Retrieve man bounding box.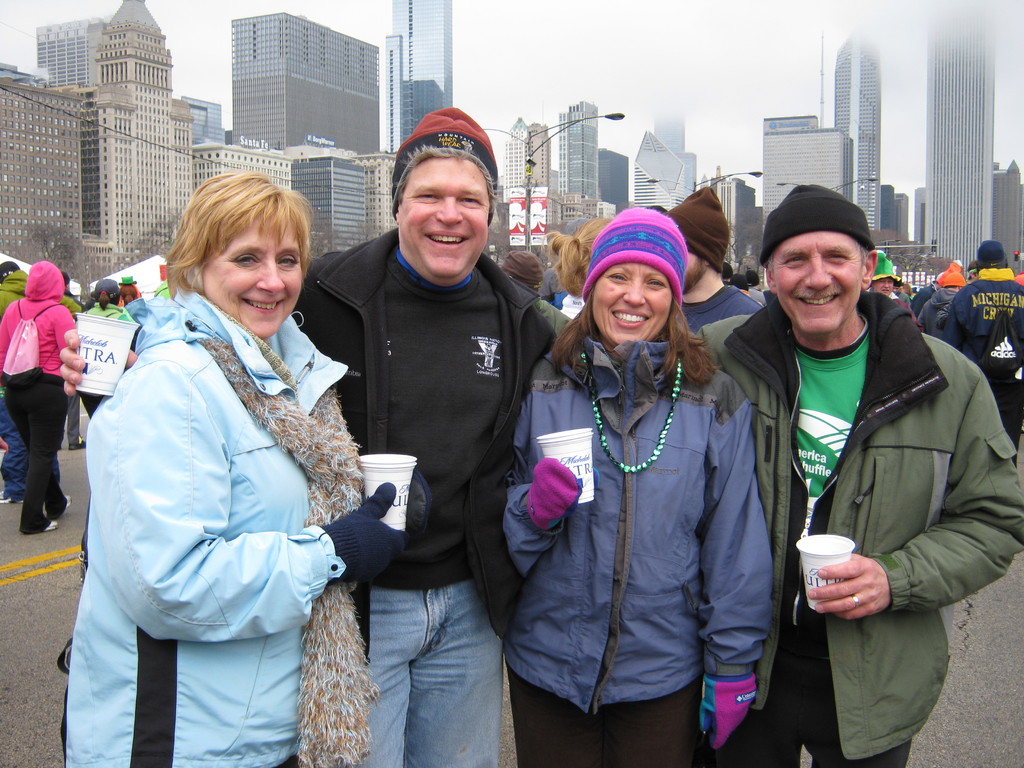
Bounding box: 654,183,771,338.
